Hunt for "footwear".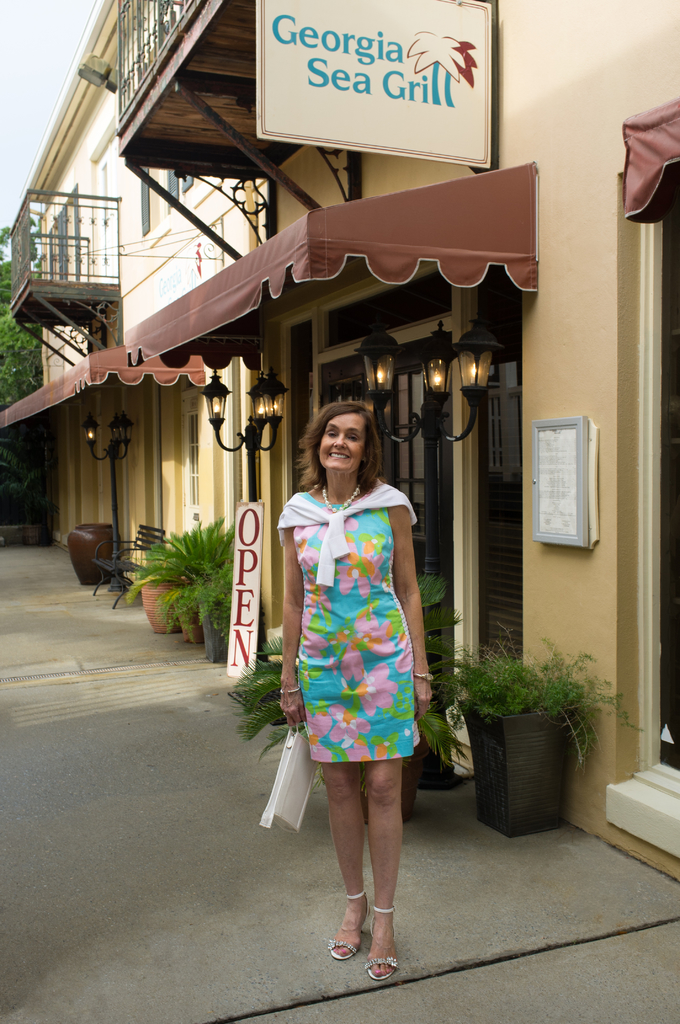
Hunted down at locate(324, 889, 409, 968).
